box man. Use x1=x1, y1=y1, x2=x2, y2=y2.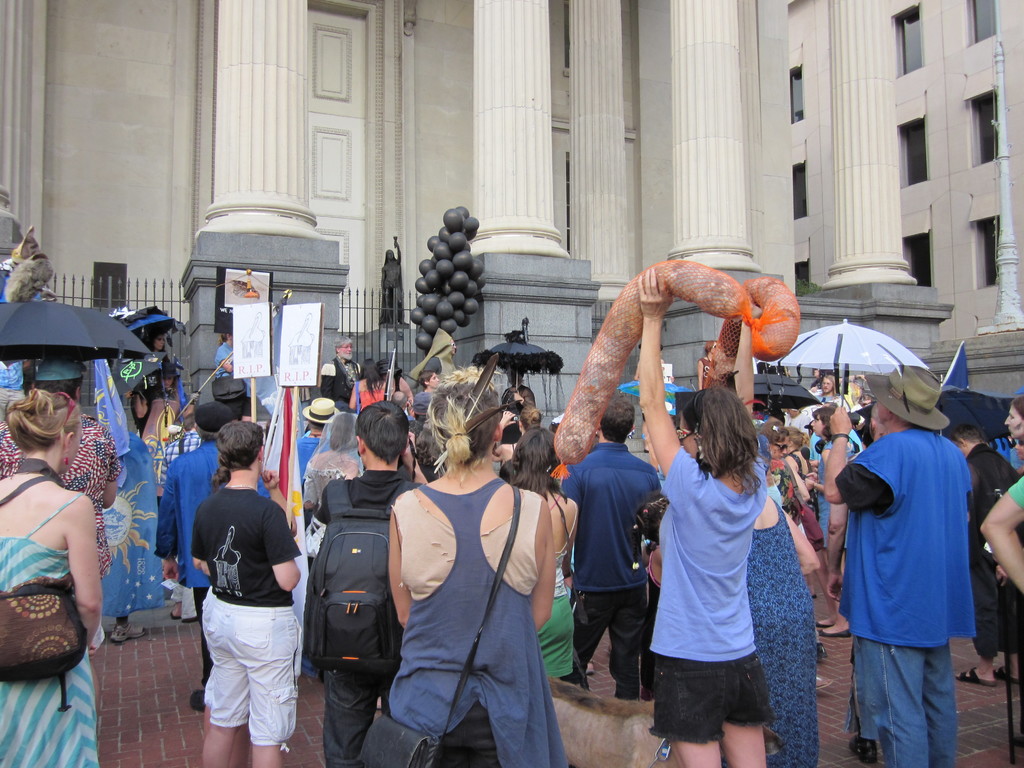
x1=173, y1=422, x2=311, y2=758.
